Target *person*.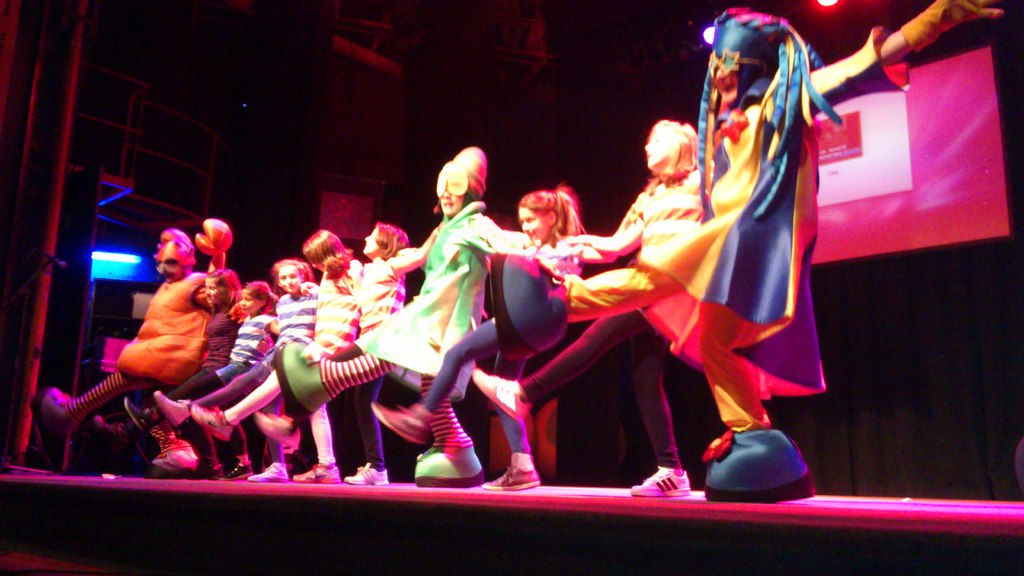
Target region: 156,260,332,481.
